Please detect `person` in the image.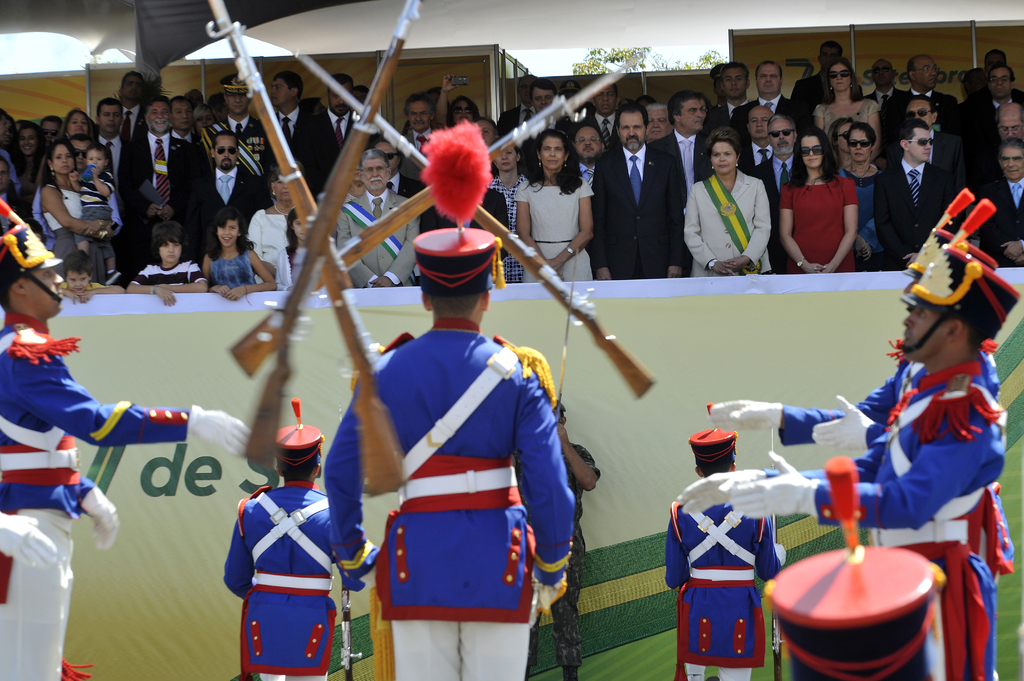
x1=780 y1=125 x2=860 y2=276.
